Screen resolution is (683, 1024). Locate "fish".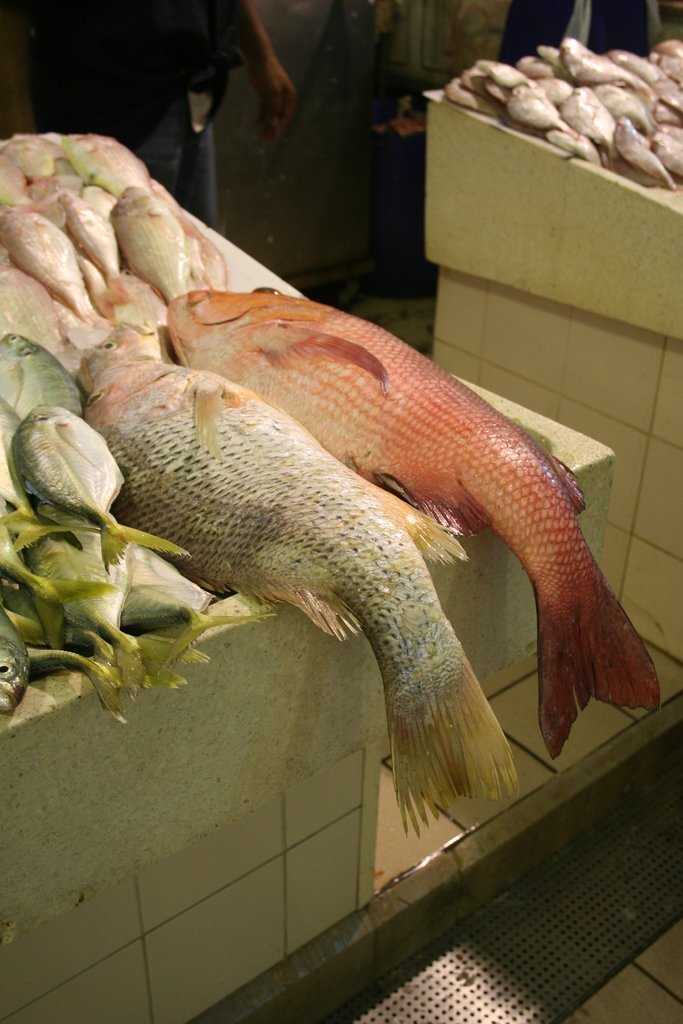
[left=0, top=129, right=60, bottom=180].
